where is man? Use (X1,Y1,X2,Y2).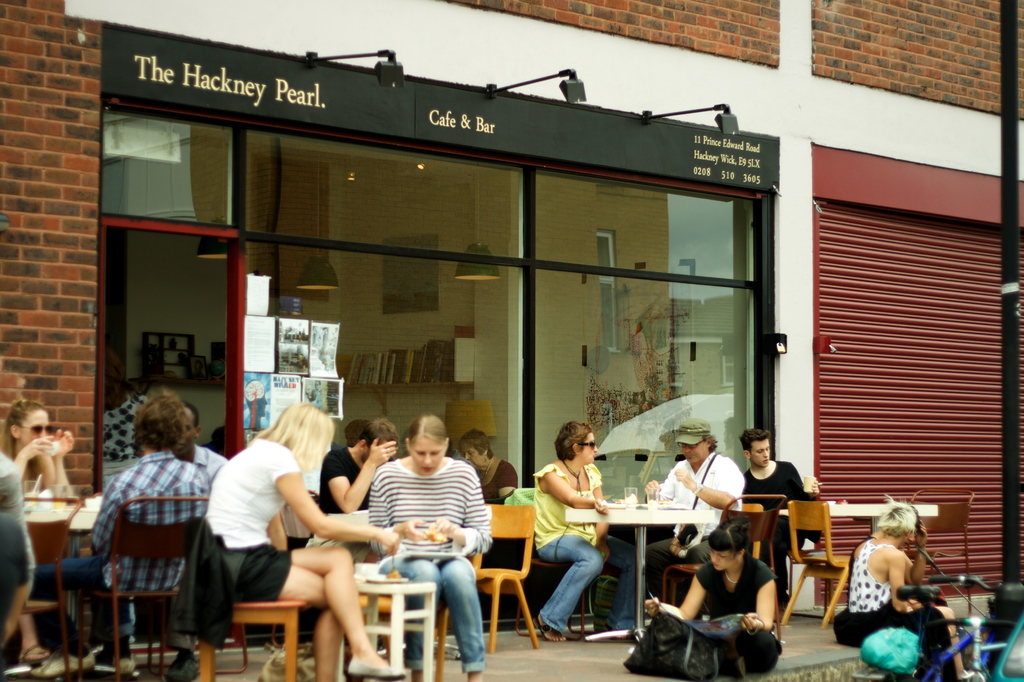
(163,403,237,523).
